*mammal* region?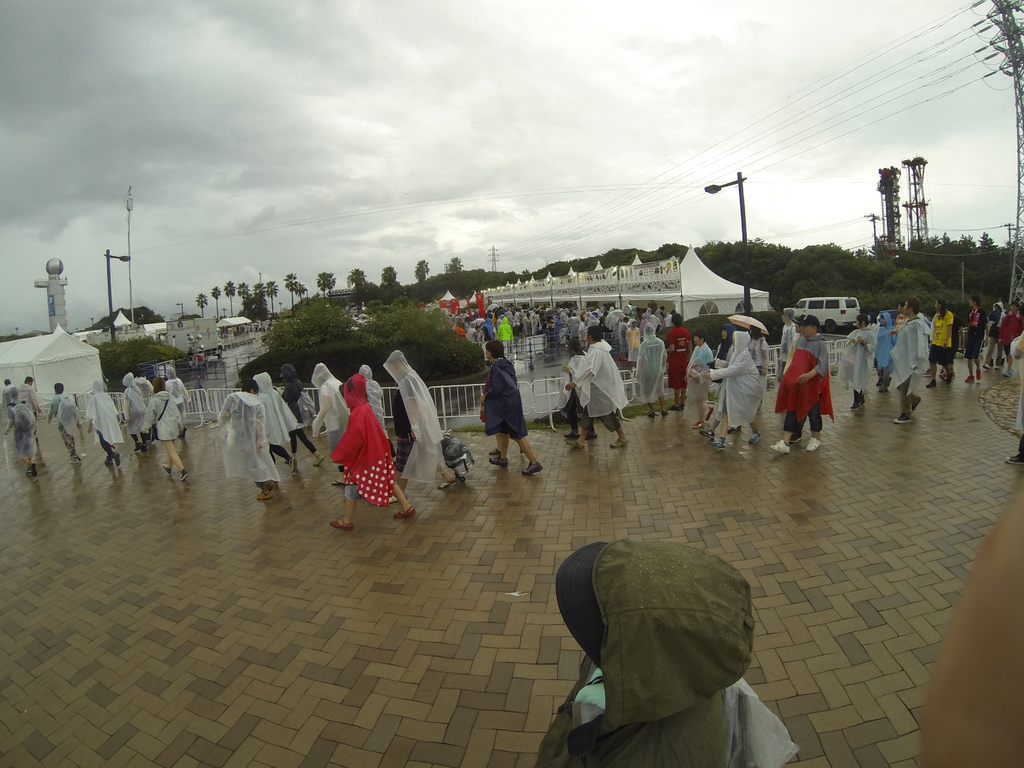
664, 306, 692, 411
